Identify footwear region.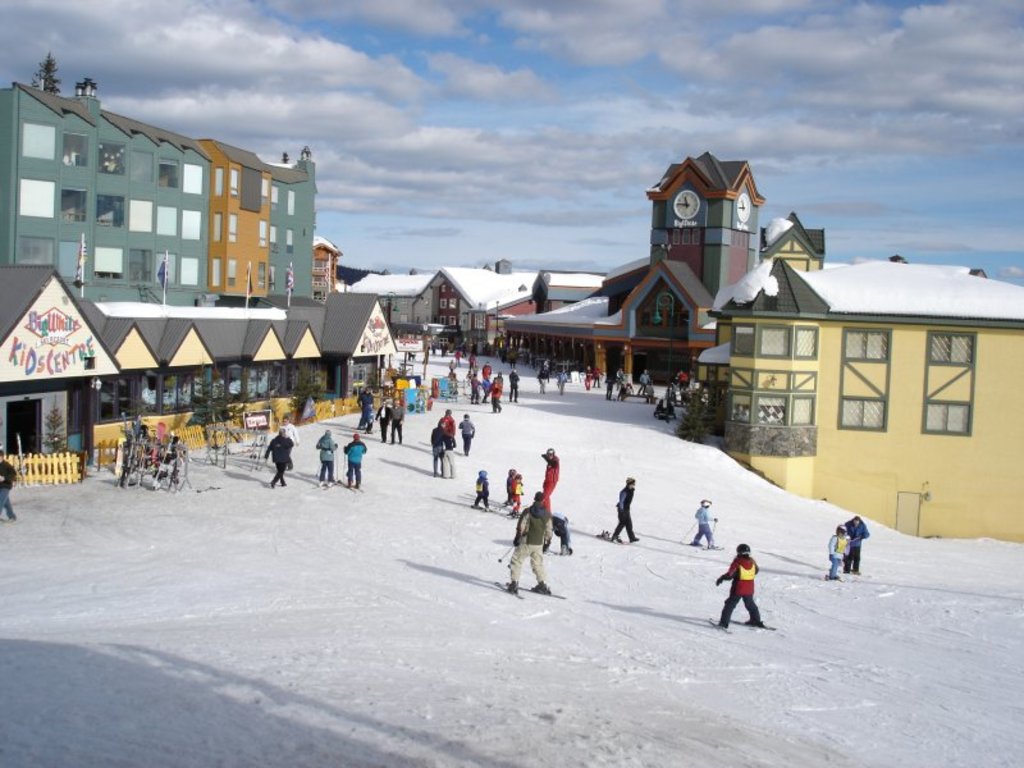
Region: <bbox>325, 479, 333, 488</bbox>.
